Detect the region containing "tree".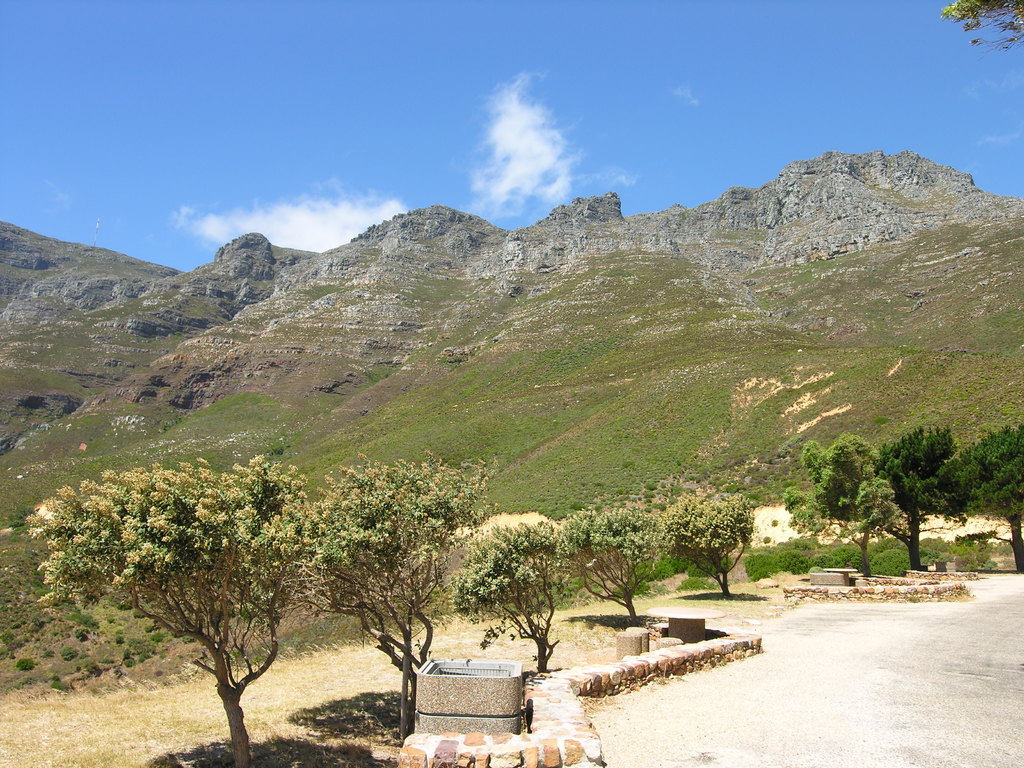
x1=546 y1=504 x2=678 y2=636.
